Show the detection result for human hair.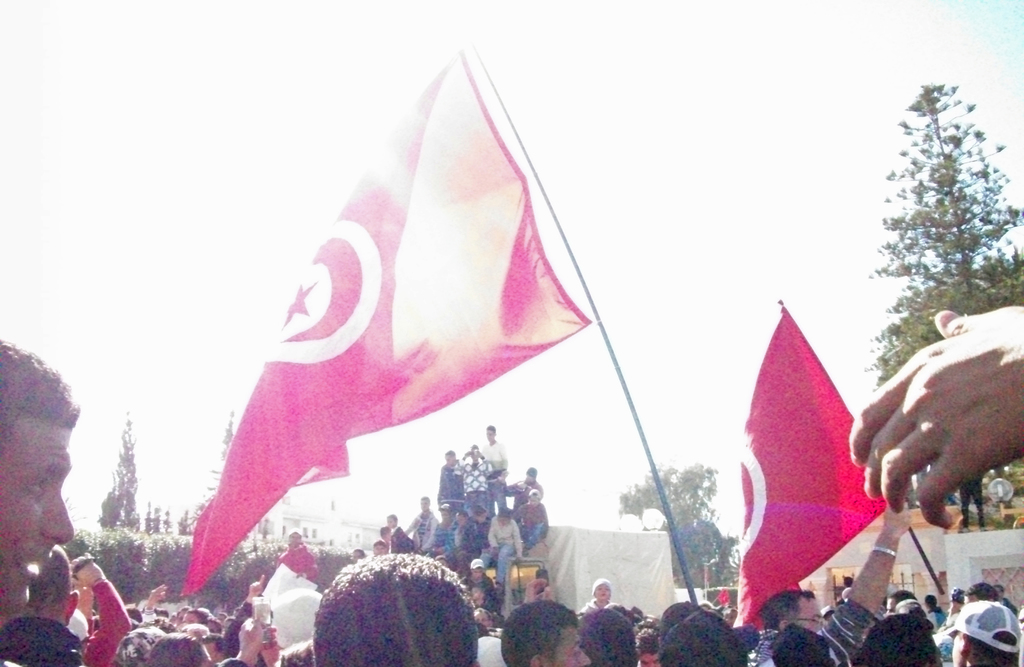
[x1=856, y1=615, x2=937, y2=666].
